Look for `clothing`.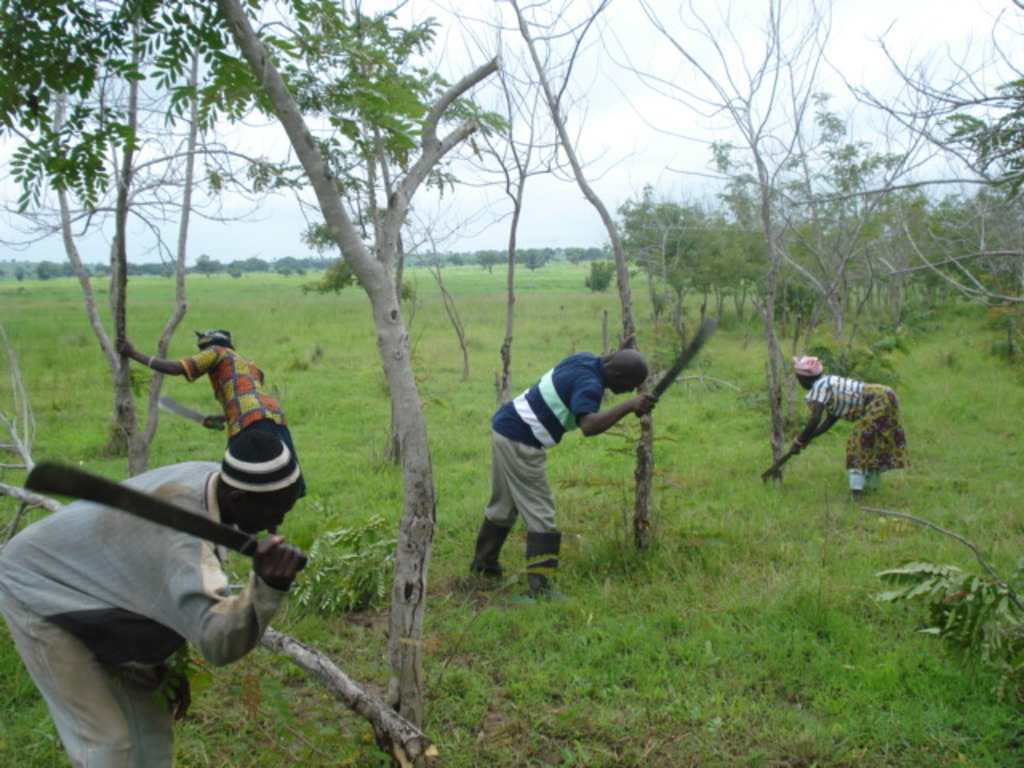
Found: rect(0, 458, 288, 766).
